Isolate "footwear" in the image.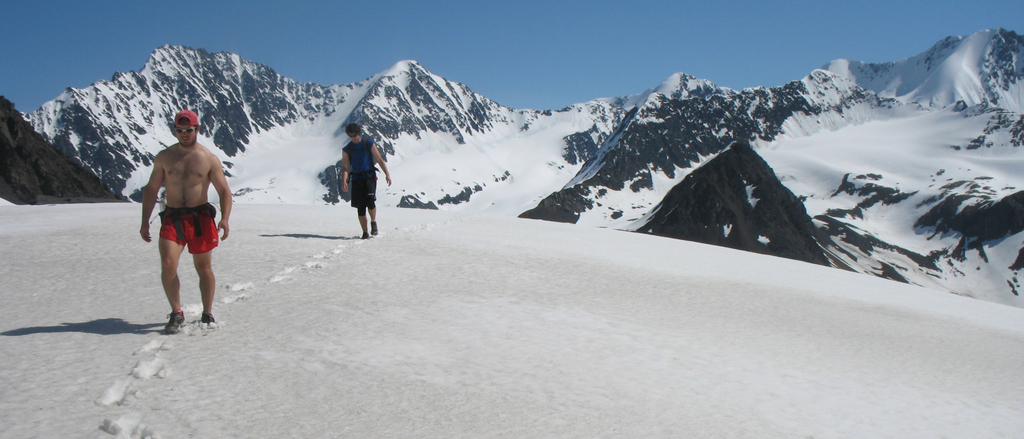
Isolated region: pyautogui.locateOnScreen(198, 310, 216, 327).
